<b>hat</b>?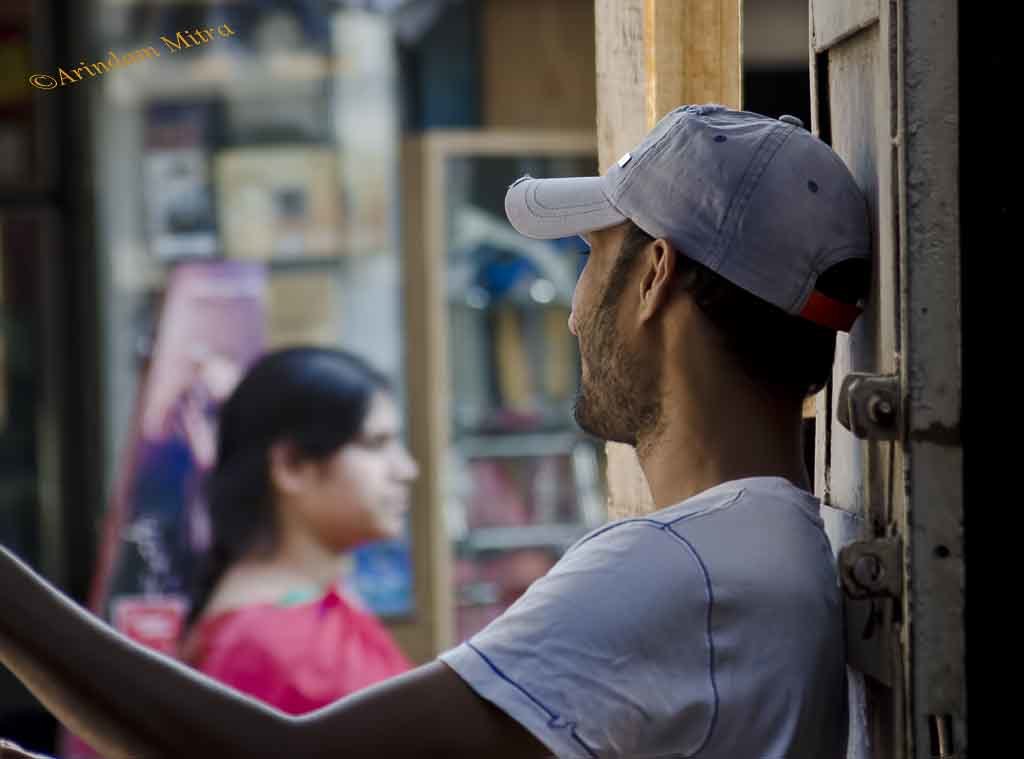
x1=506, y1=100, x2=878, y2=332
